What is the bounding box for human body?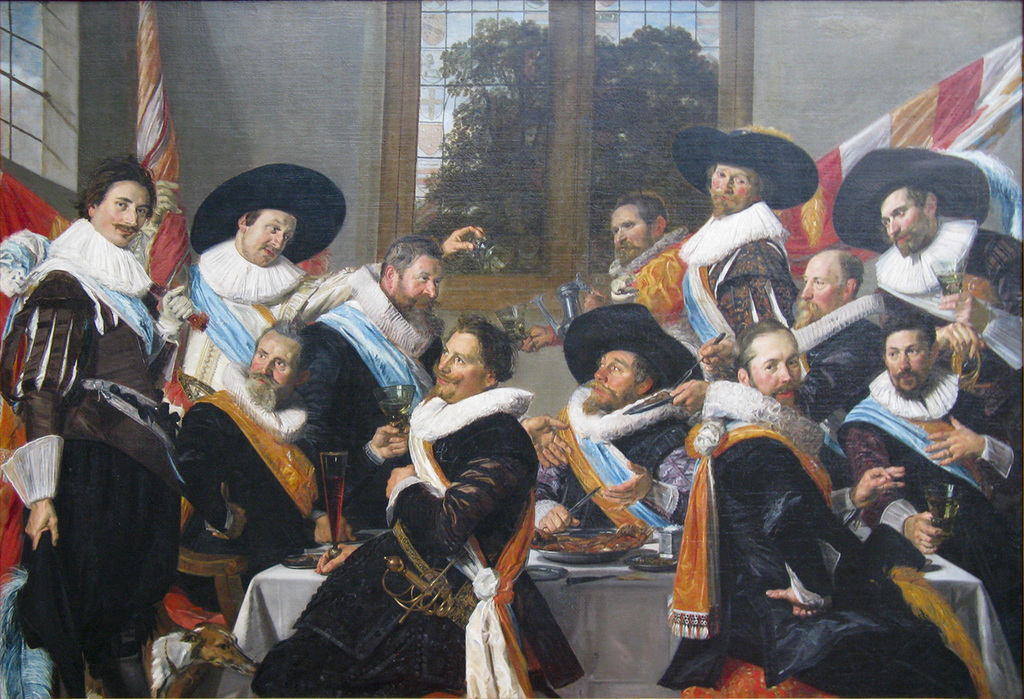
region(834, 311, 1023, 680).
